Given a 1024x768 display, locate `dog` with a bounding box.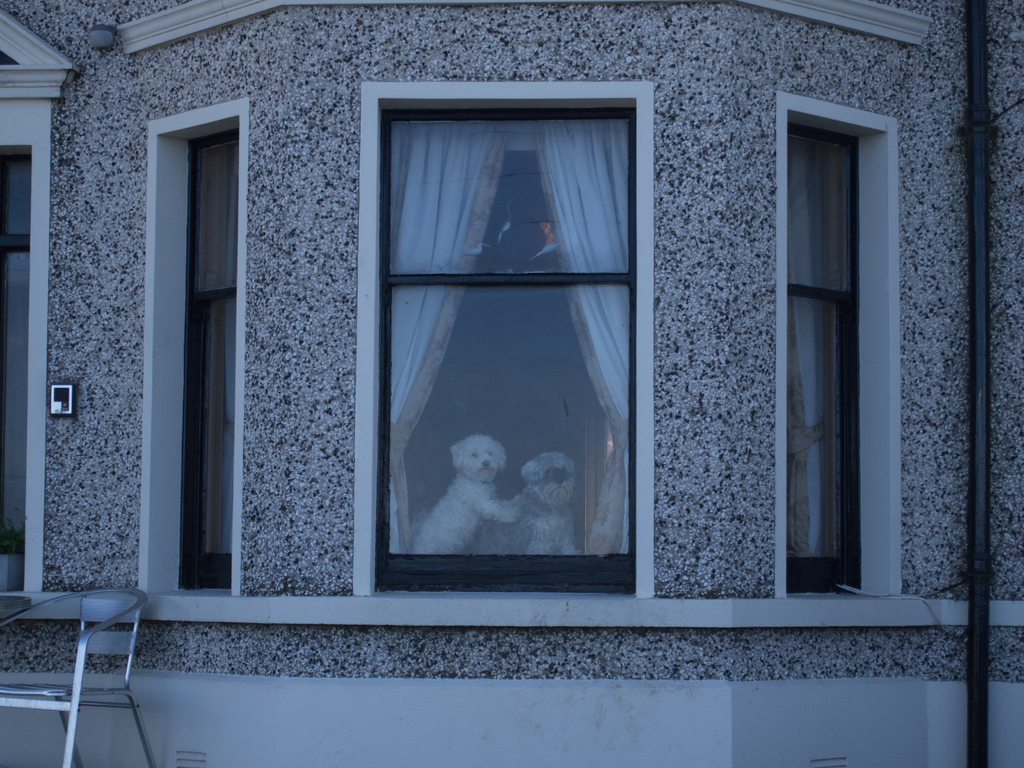
Located: <region>411, 435, 525, 554</region>.
